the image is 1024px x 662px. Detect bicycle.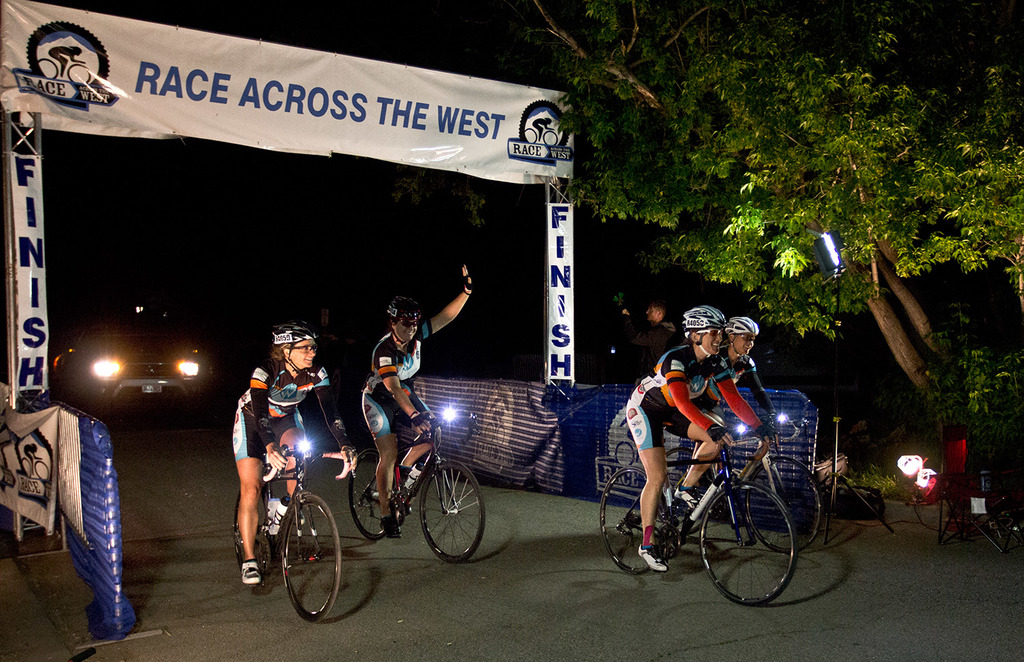
Detection: <bbox>599, 435, 798, 606</bbox>.
